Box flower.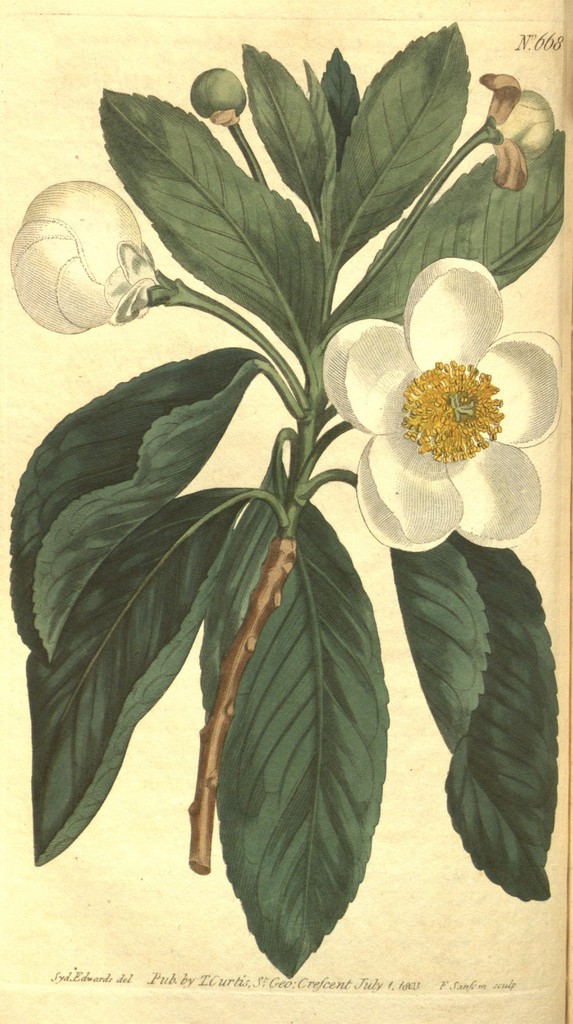
rect(321, 252, 534, 553).
